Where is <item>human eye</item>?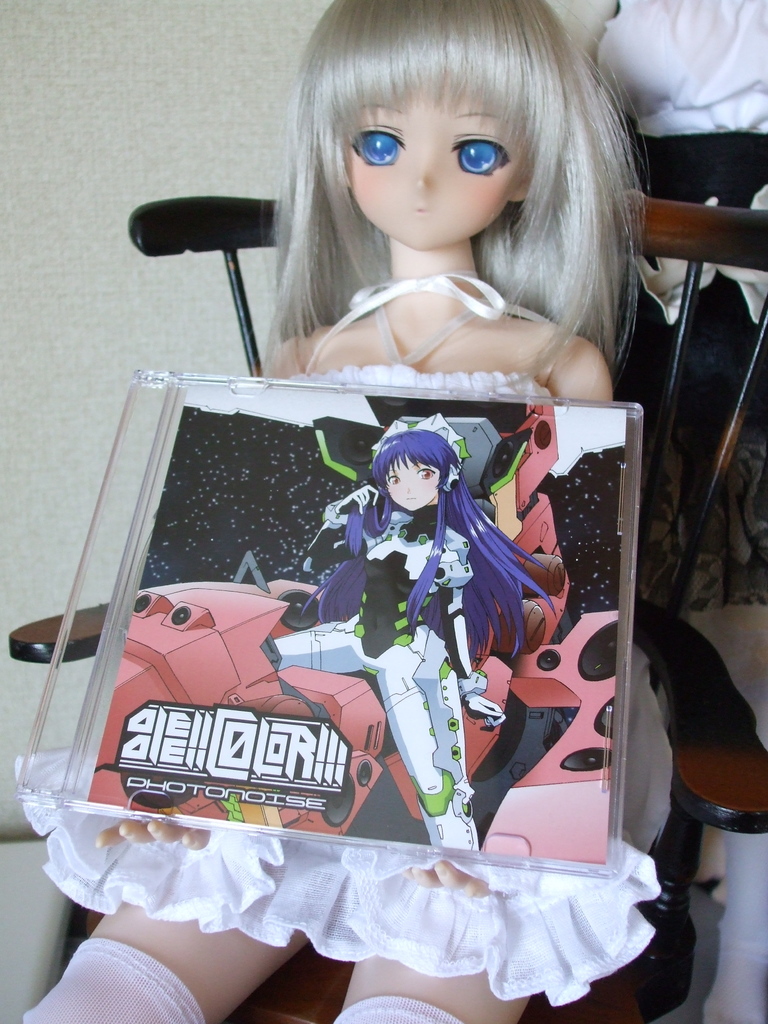
box(383, 476, 399, 487).
